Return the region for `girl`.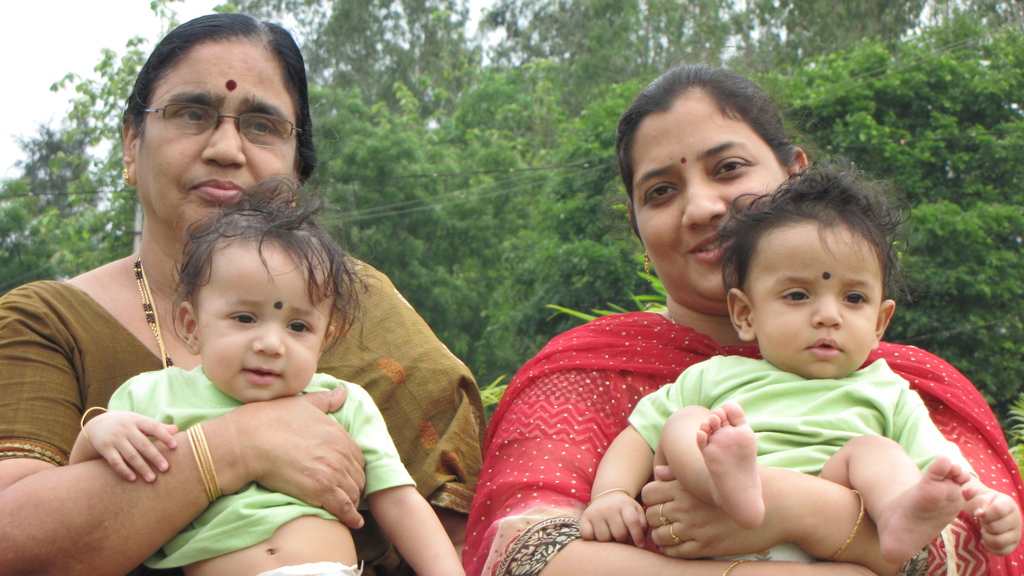
bbox=[579, 156, 1020, 566].
